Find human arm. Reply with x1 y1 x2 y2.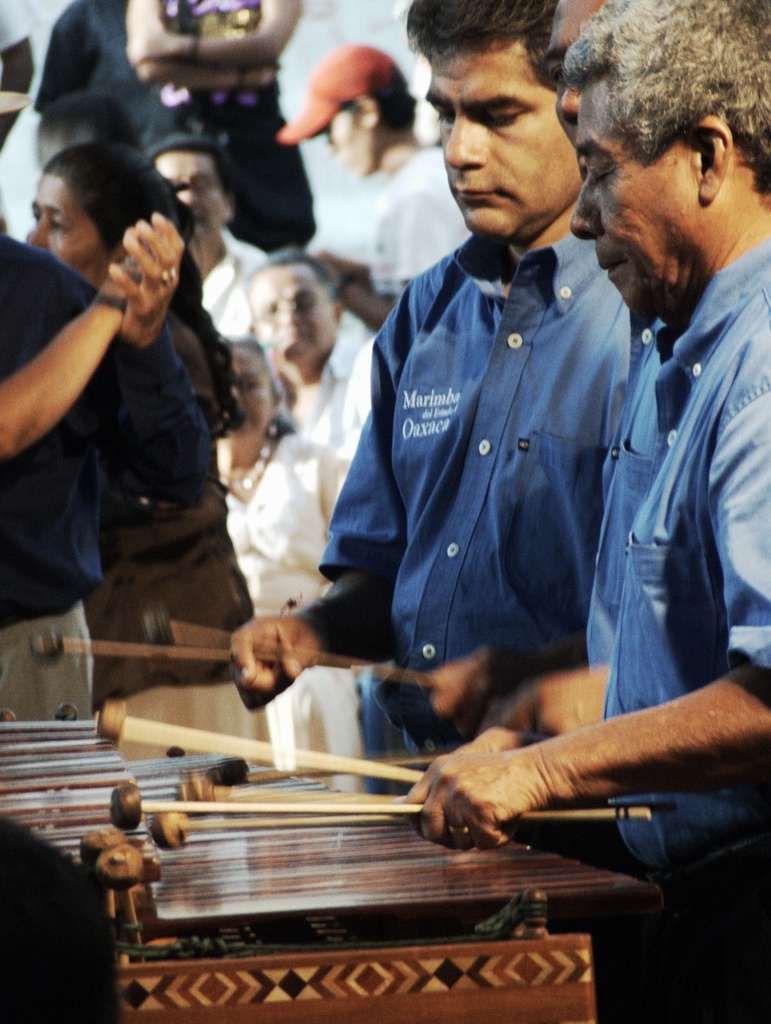
404 365 770 853.
